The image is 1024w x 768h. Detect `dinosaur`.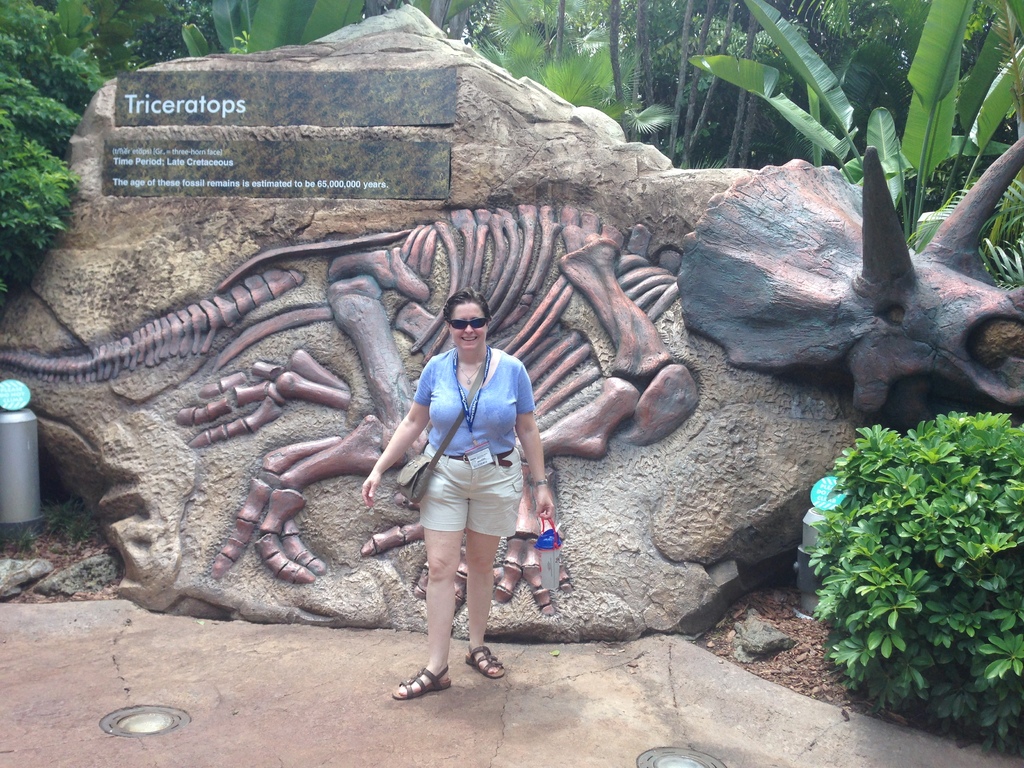
Detection: (left=0, top=132, right=1023, bottom=621).
